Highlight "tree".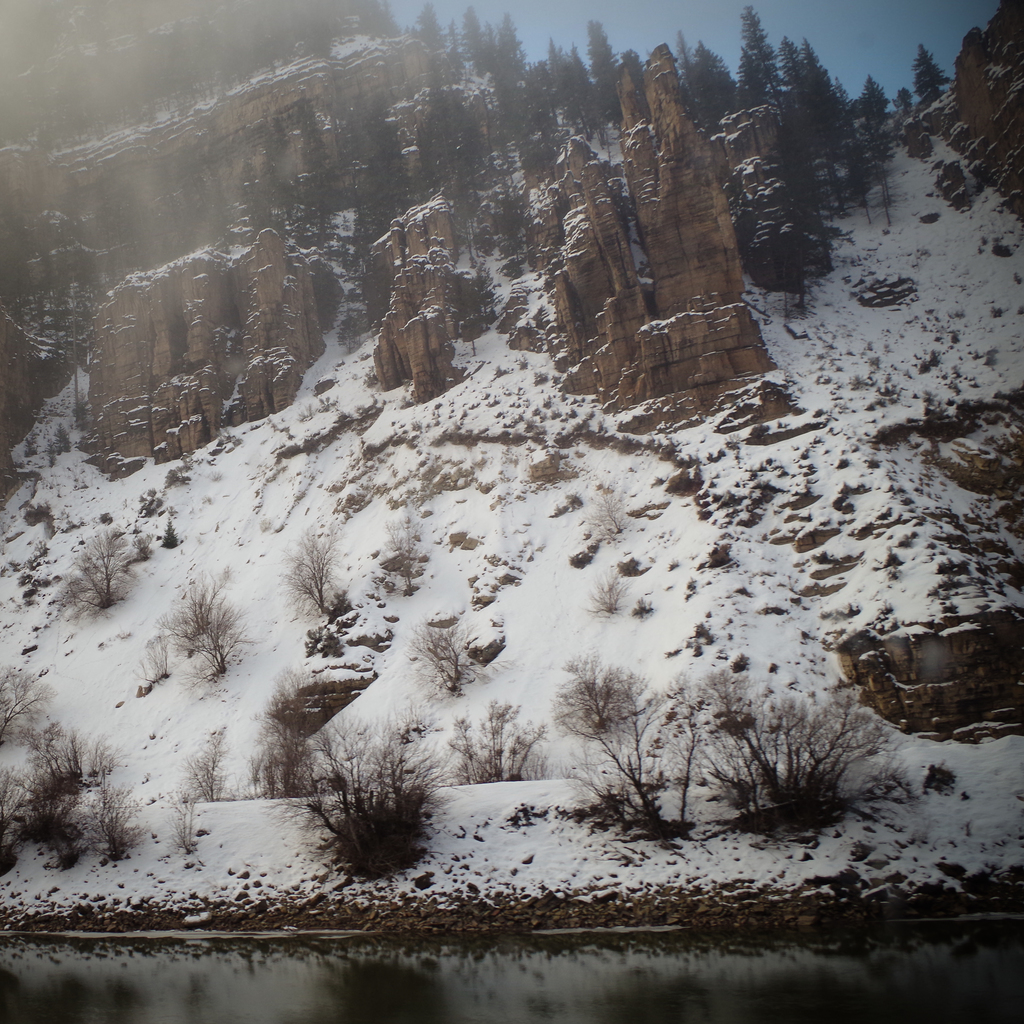
Highlighted region: [435, 691, 538, 787].
